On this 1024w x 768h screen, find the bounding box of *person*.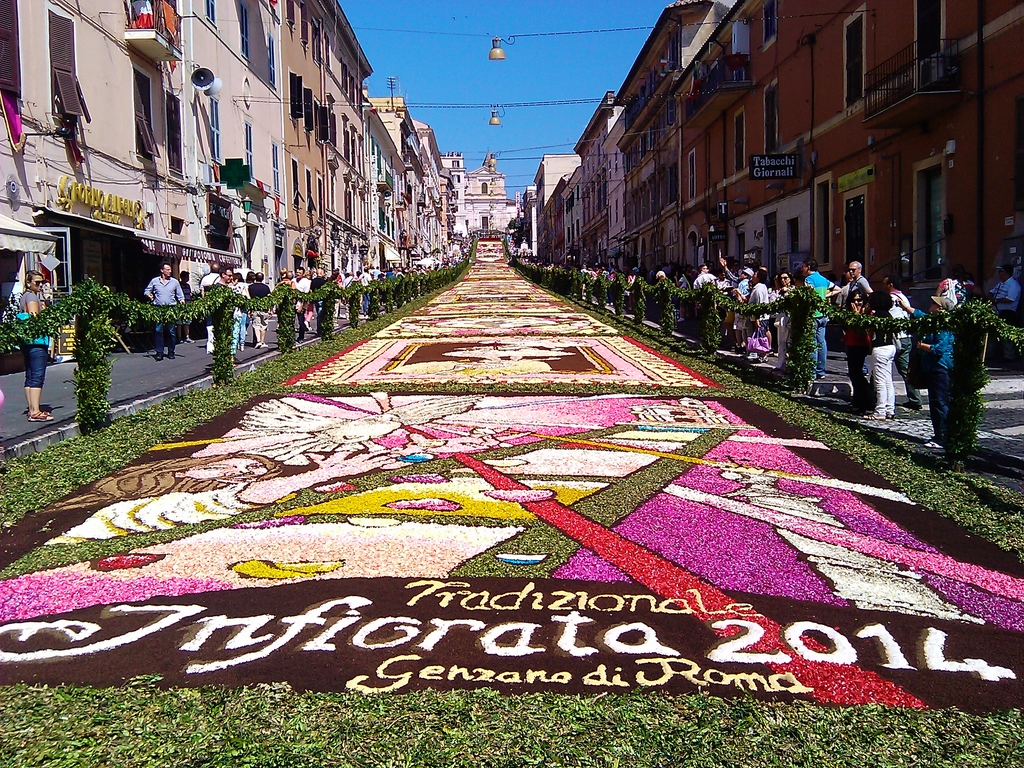
Bounding box: pyautogui.locateOnScreen(864, 291, 895, 421).
